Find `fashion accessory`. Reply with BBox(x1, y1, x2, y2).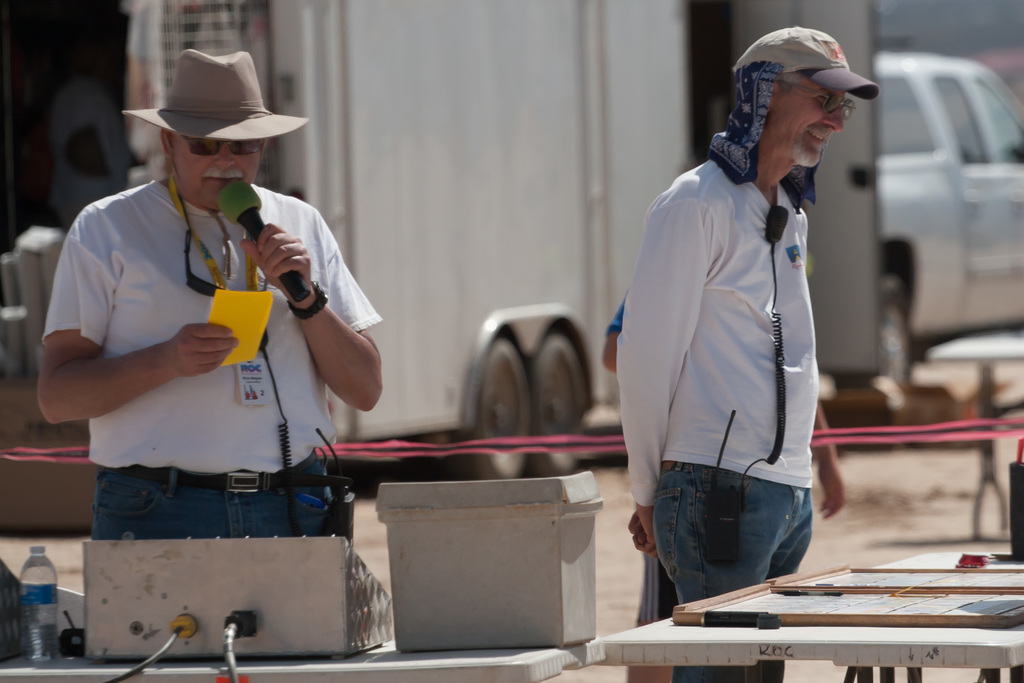
BBox(184, 222, 269, 302).
